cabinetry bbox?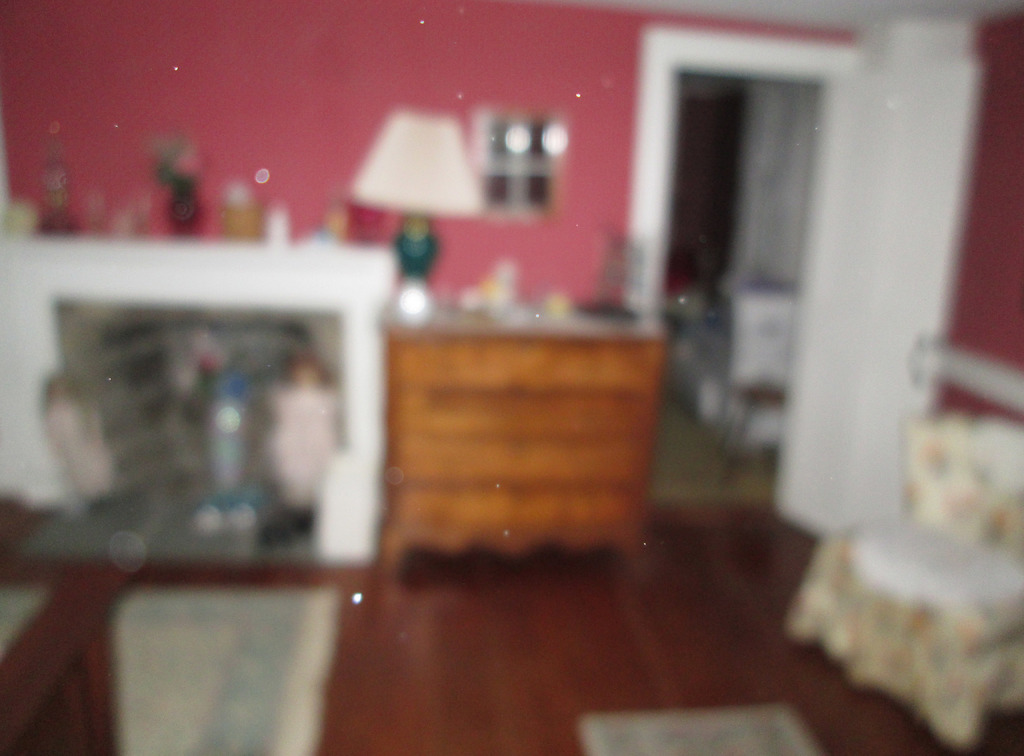
{"x1": 381, "y1": 320, "x2": 662, "y2": 601}
